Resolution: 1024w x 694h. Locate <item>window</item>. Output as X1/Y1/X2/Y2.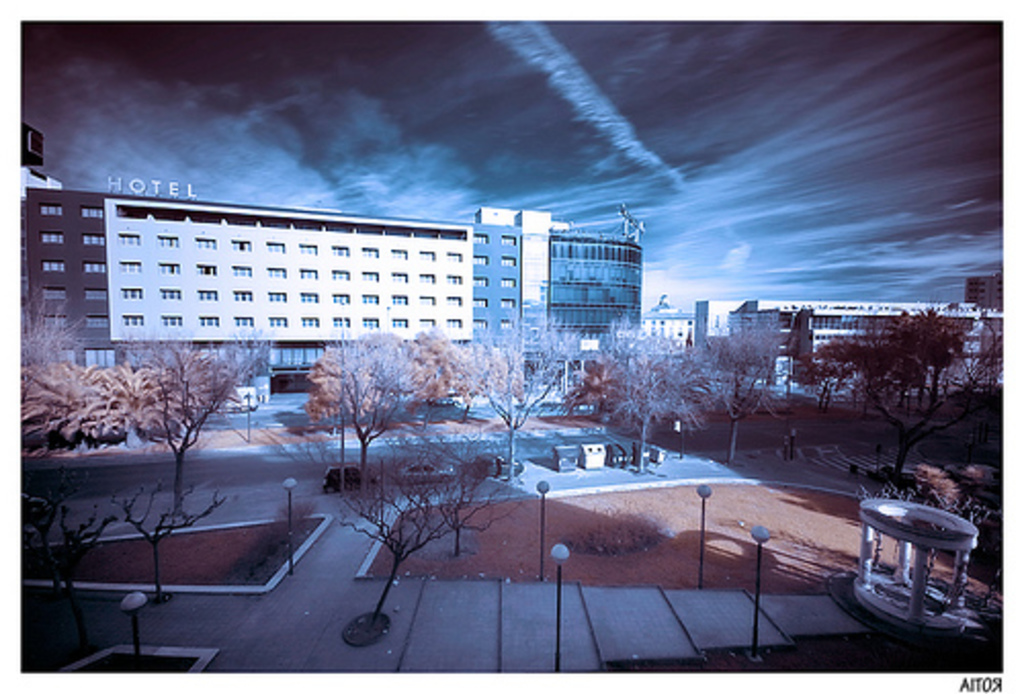
82/307/113/328.
